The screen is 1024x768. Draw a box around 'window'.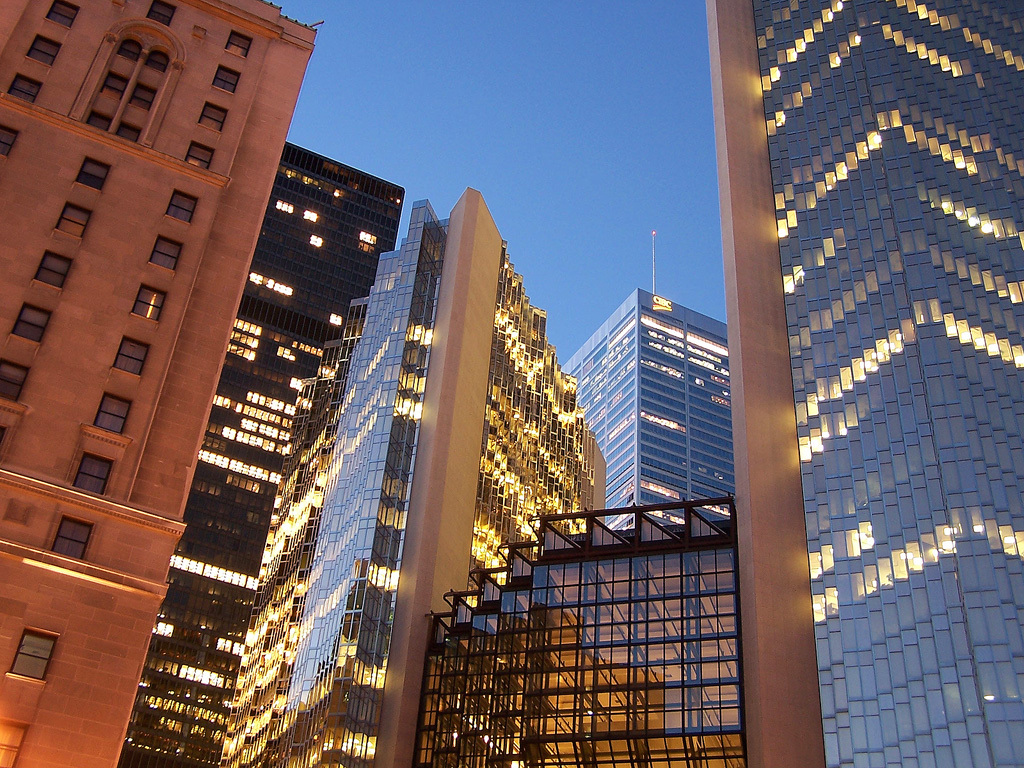
BBox(119, 123, 140, 143).
